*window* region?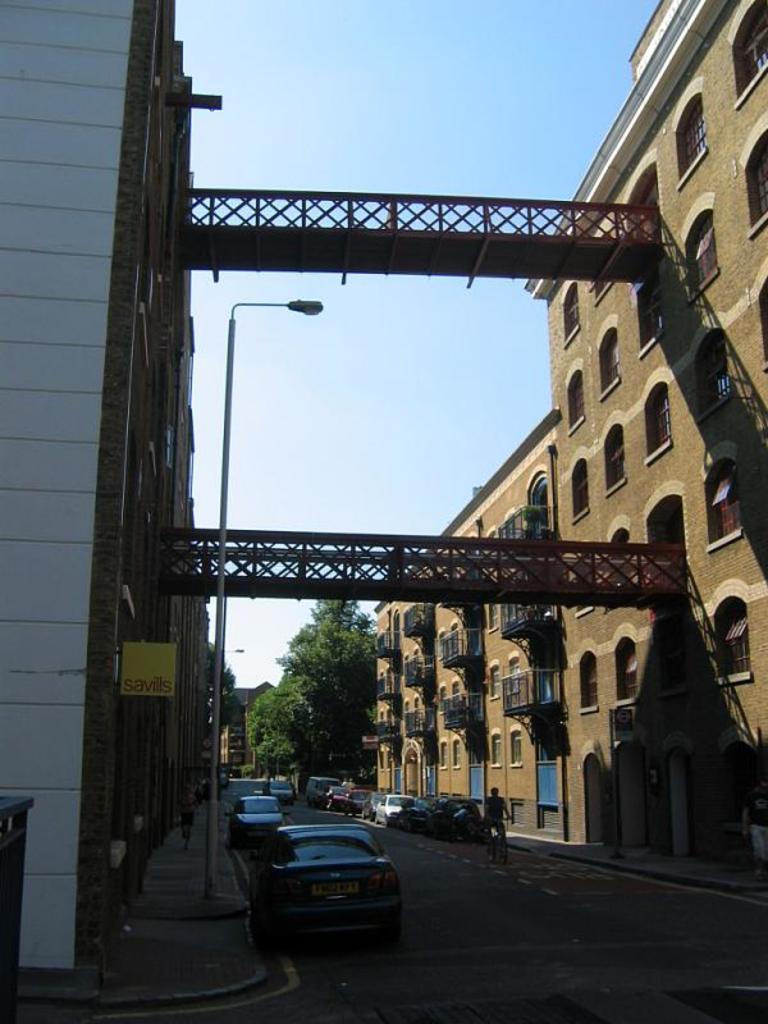
<region>564, 447, 588, 526</region>
